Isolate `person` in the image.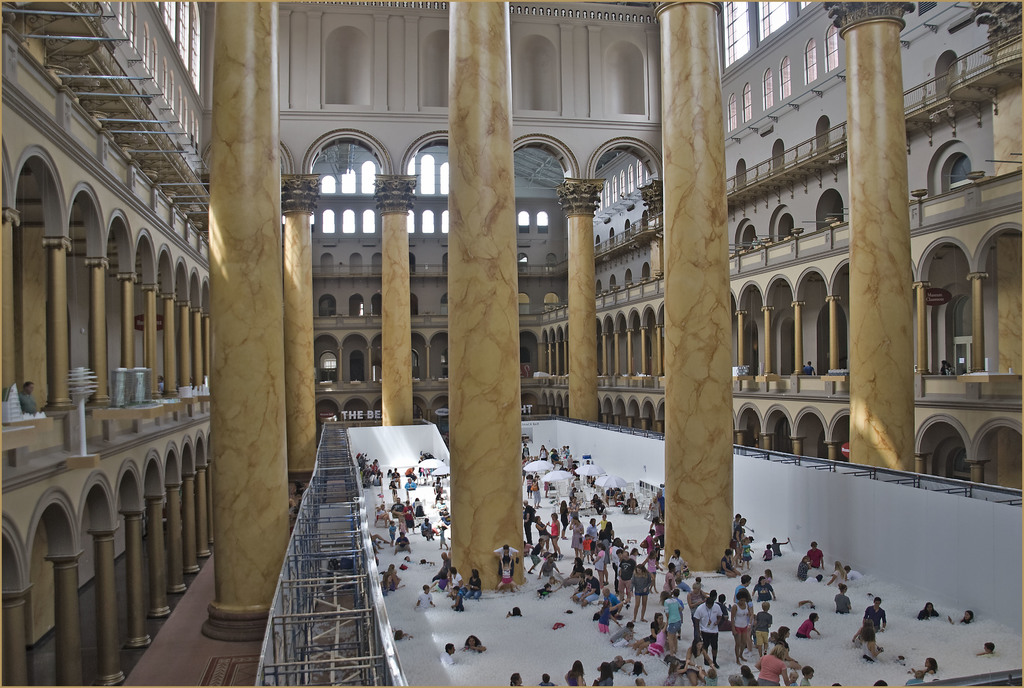
Isolated region: (left=735, top=538, right=749, bottom=559).
